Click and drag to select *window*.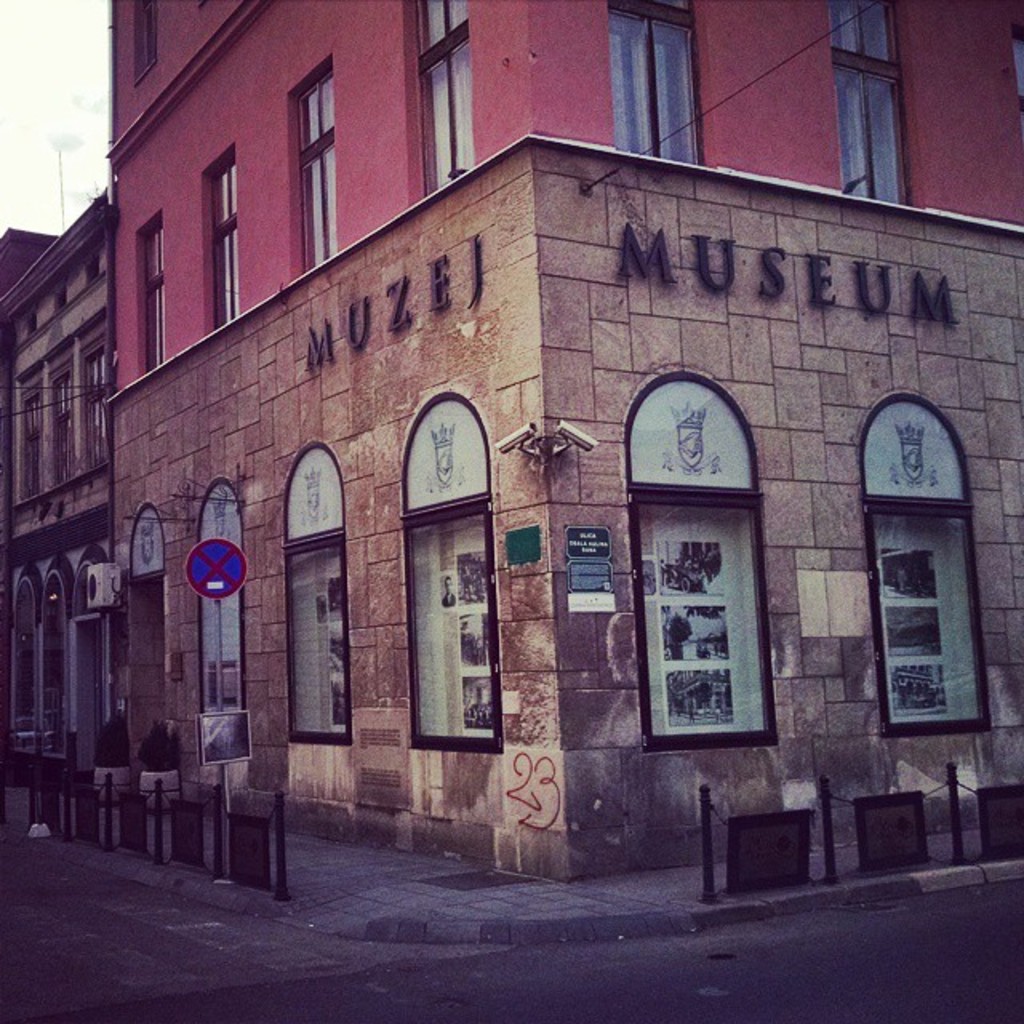
Selection: [x1=610, y1=0, x2=710, y2=173].
